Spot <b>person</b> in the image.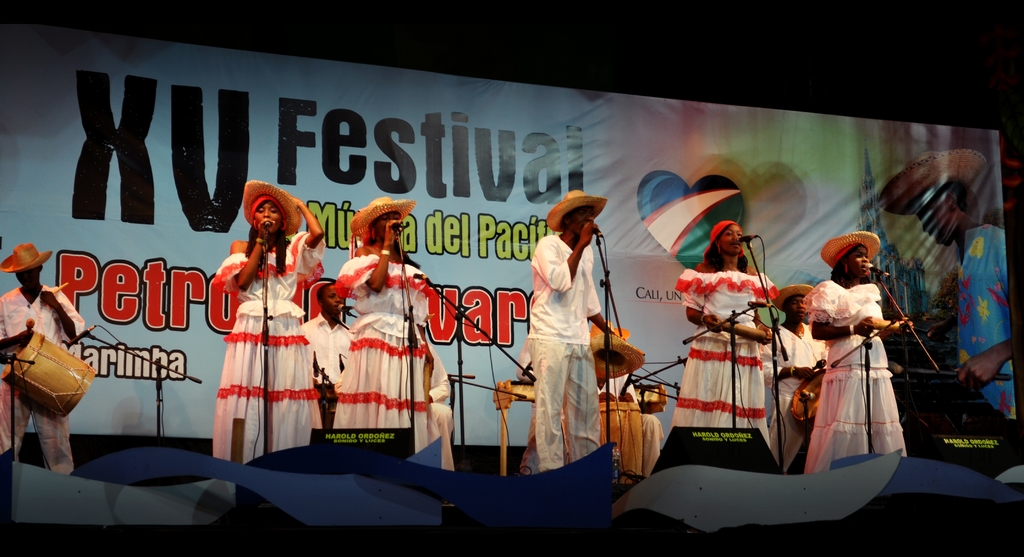
<b>person</b> found at l=530, t=205, r=609, b=461.
